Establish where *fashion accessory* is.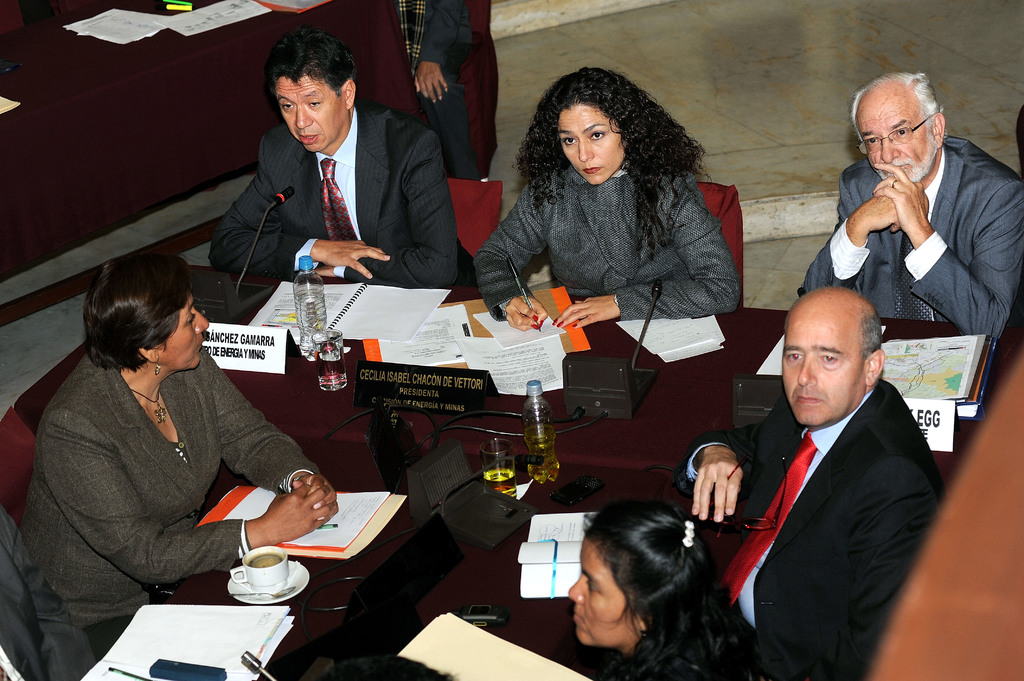
Established at {"left": 716, "top": 428, "right": 824, "bottom": 606}.
